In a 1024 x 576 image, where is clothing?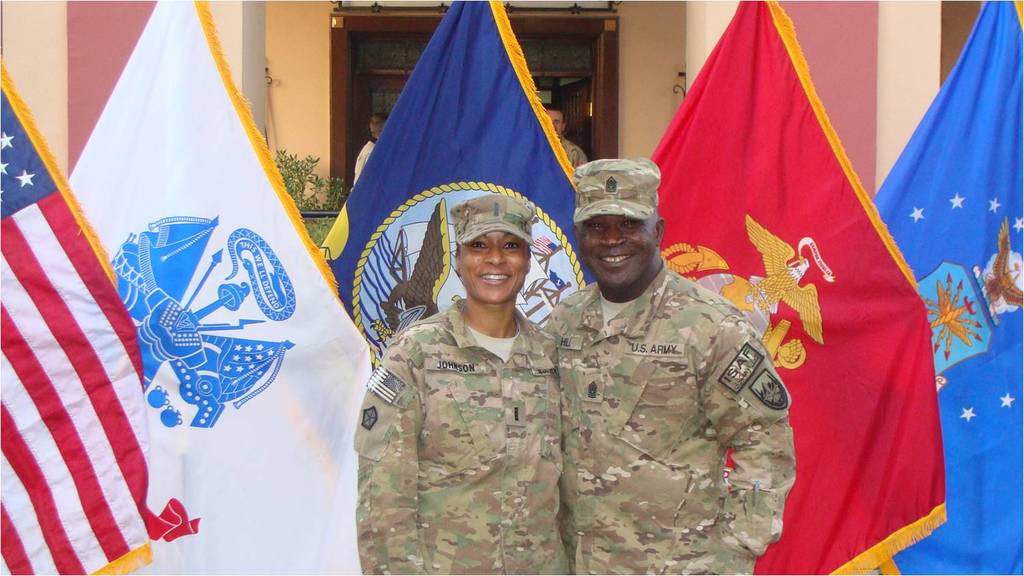
pyautogui.locateOnScreen(351, 136, 378, 189).
